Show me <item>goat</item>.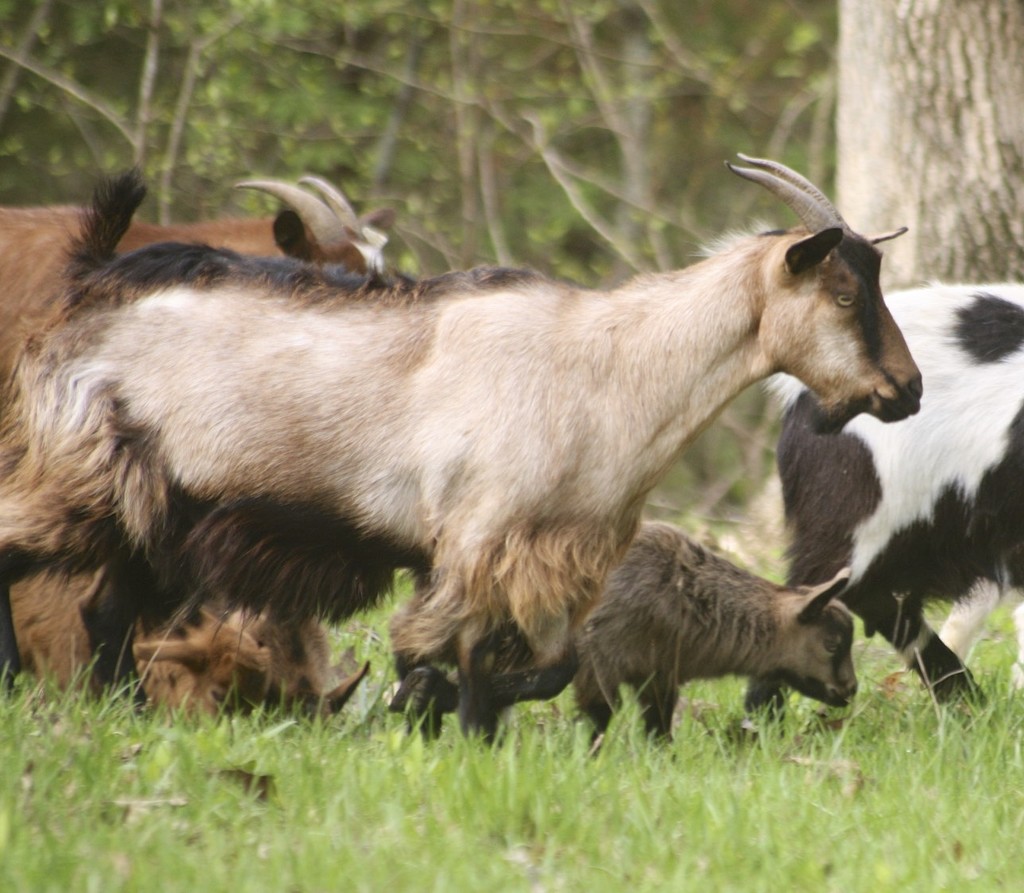
<item>goat</item> is here: BBox(218, 600, 372, 727).
